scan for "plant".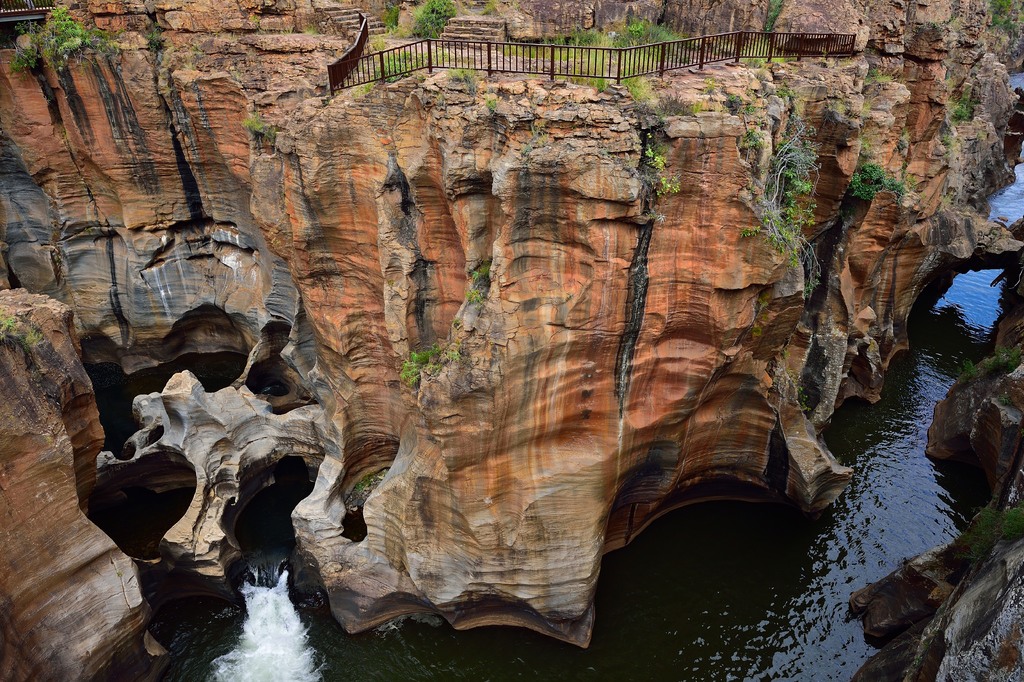
Scan result: 498:19:695:110.
